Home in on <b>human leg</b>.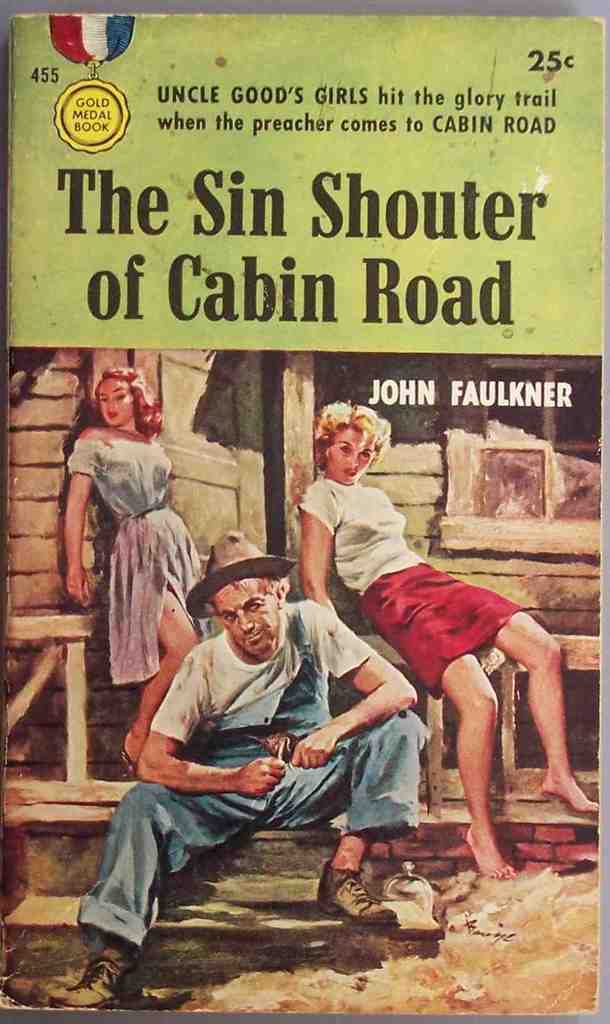
Homed in at box(500, 610, 593, 804).
